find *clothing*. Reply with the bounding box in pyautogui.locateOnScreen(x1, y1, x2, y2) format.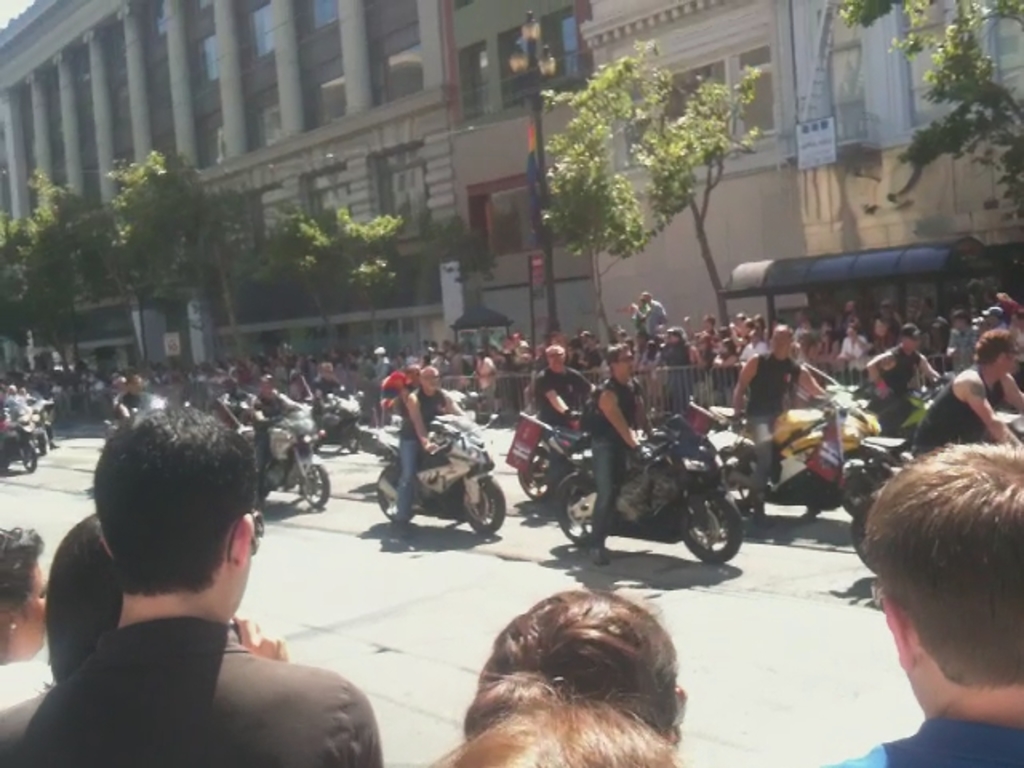
pyautogui.locateOnScreen(739, 338, 766, 358).
